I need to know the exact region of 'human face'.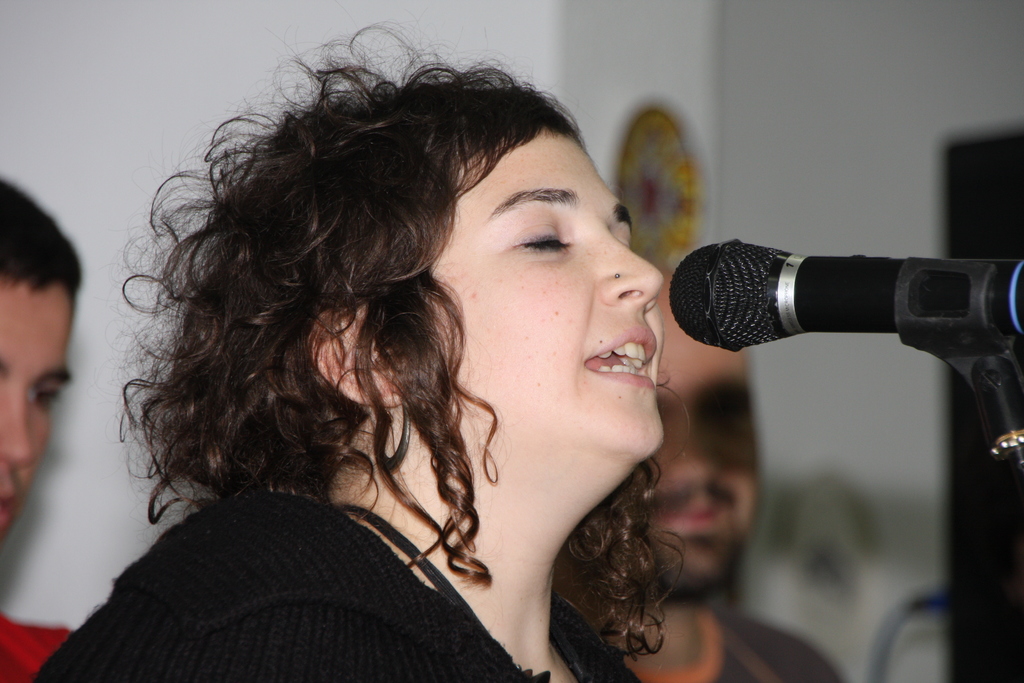
Region: box(0, 288, 74, 551).
